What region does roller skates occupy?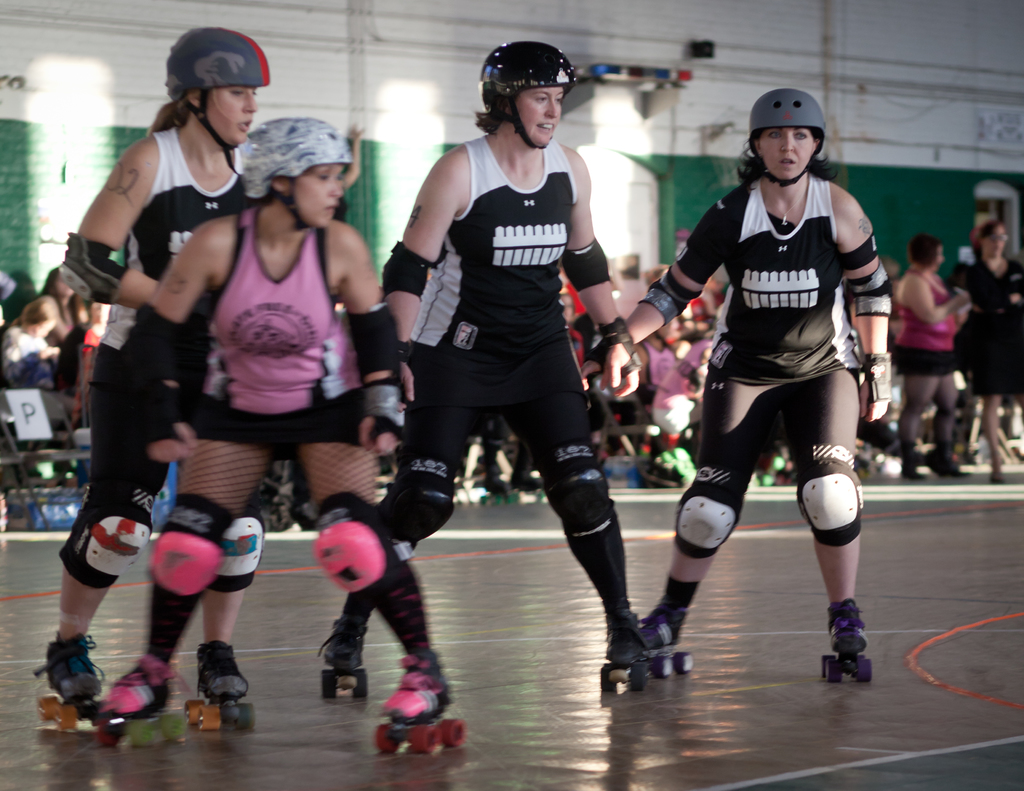
(186,641,257,729).
